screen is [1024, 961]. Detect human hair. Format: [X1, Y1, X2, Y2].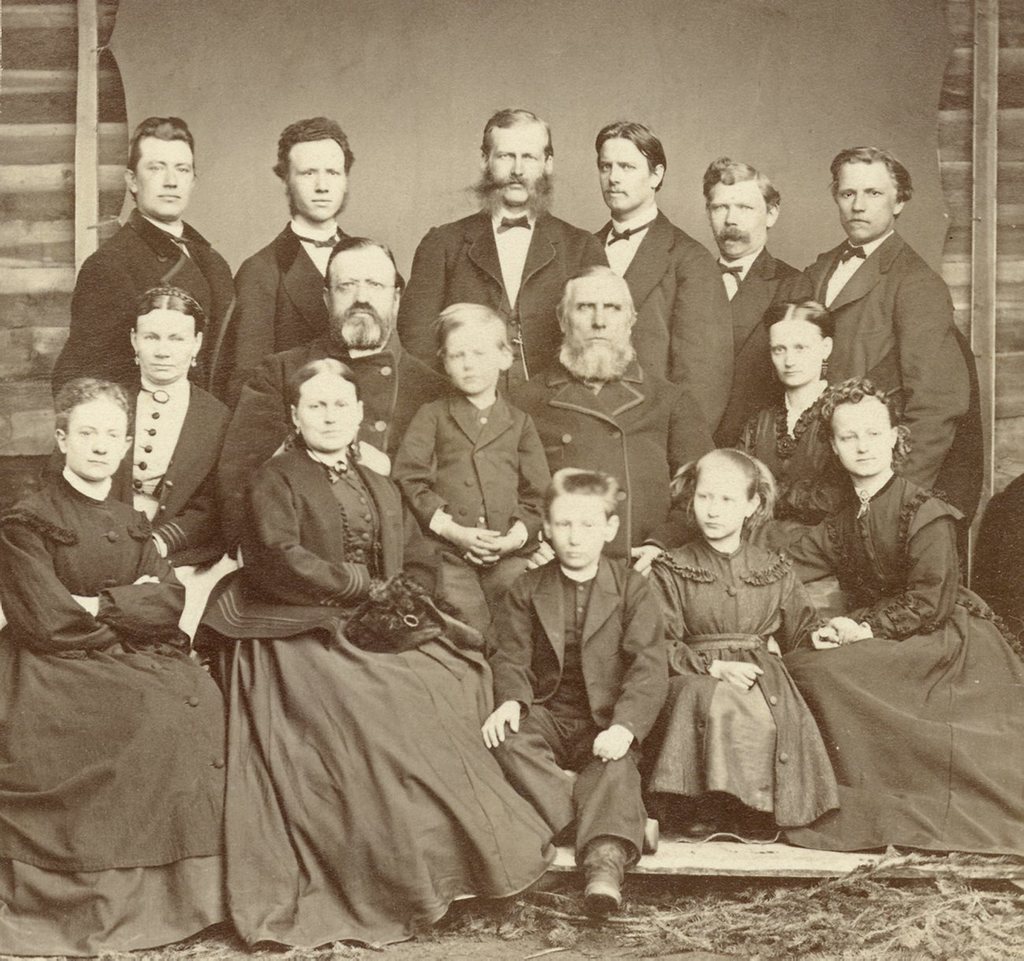
[829, 138, 913, 204].
